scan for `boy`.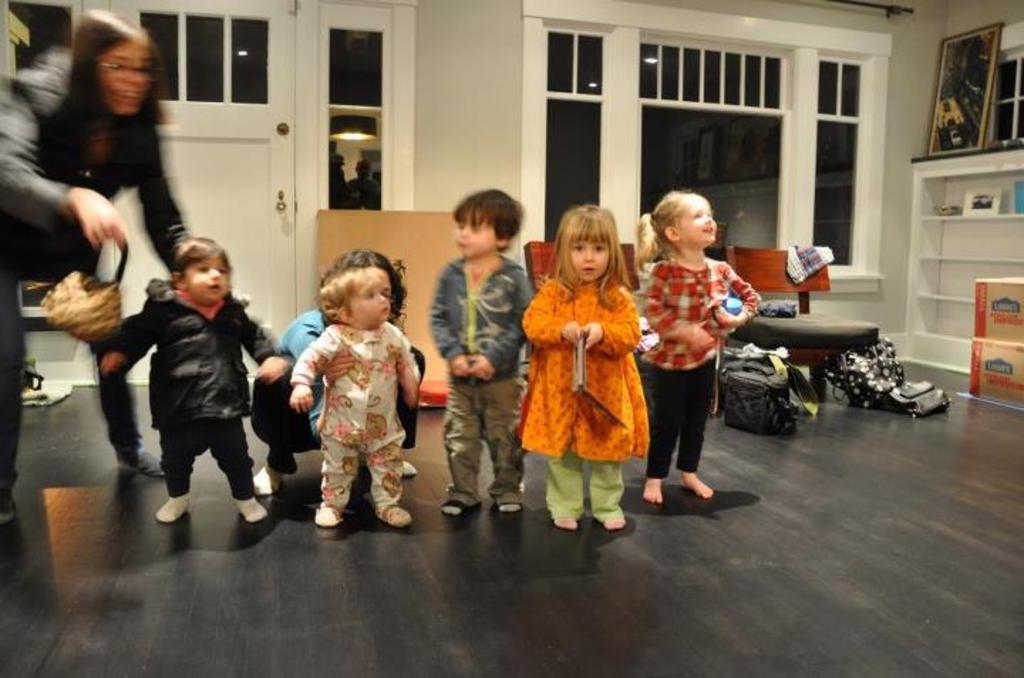
Scan result: [422,188,536,520].
